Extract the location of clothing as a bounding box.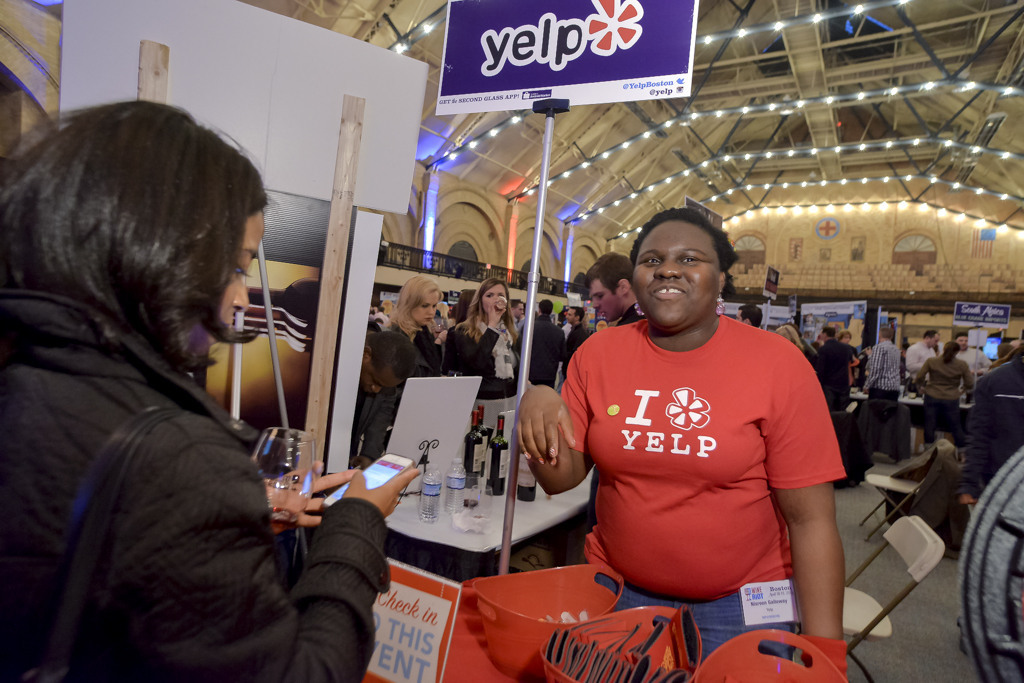
bbox(897, 337, 933, 402).
